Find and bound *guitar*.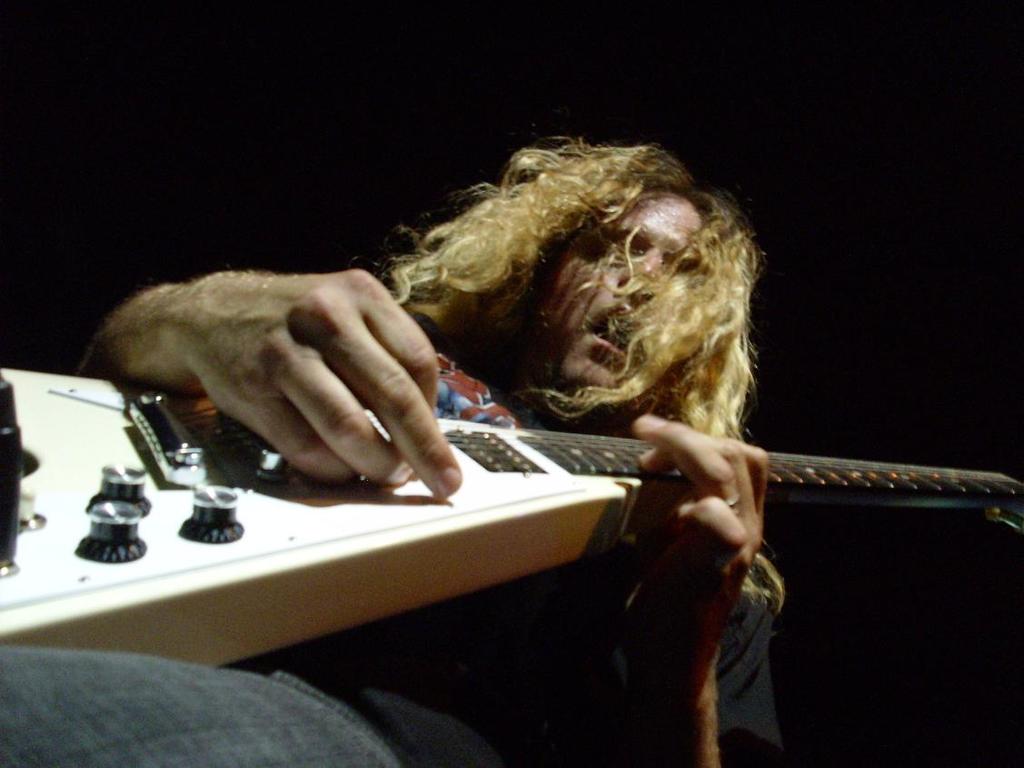
Bound: 0, 344, 1018, 671.
